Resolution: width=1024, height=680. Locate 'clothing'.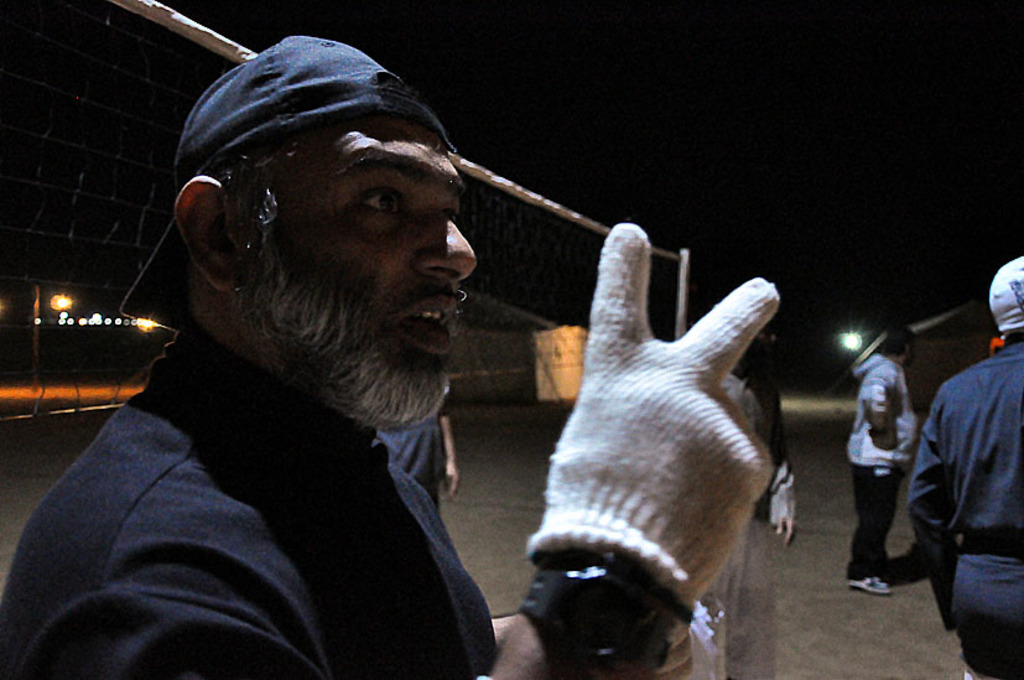
BBox(0, 318, 500, 679).
